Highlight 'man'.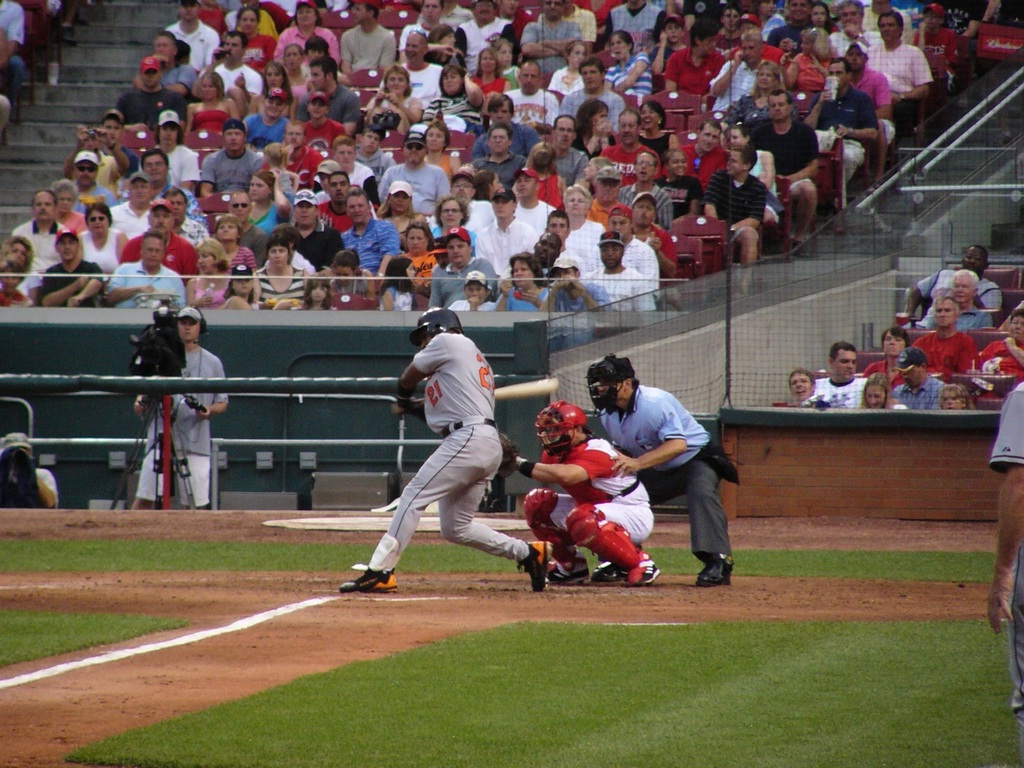
Highlighted region: BBox(90, 108, 127, 163).
